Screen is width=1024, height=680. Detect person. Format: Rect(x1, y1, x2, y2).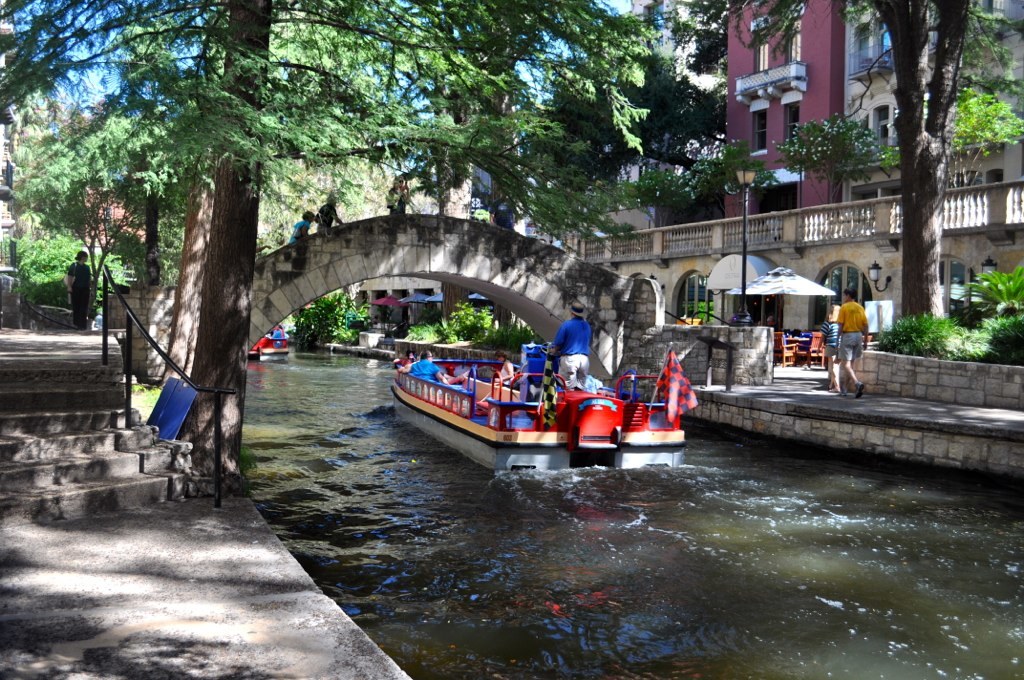
Rect(835, 288, 873, 395).
